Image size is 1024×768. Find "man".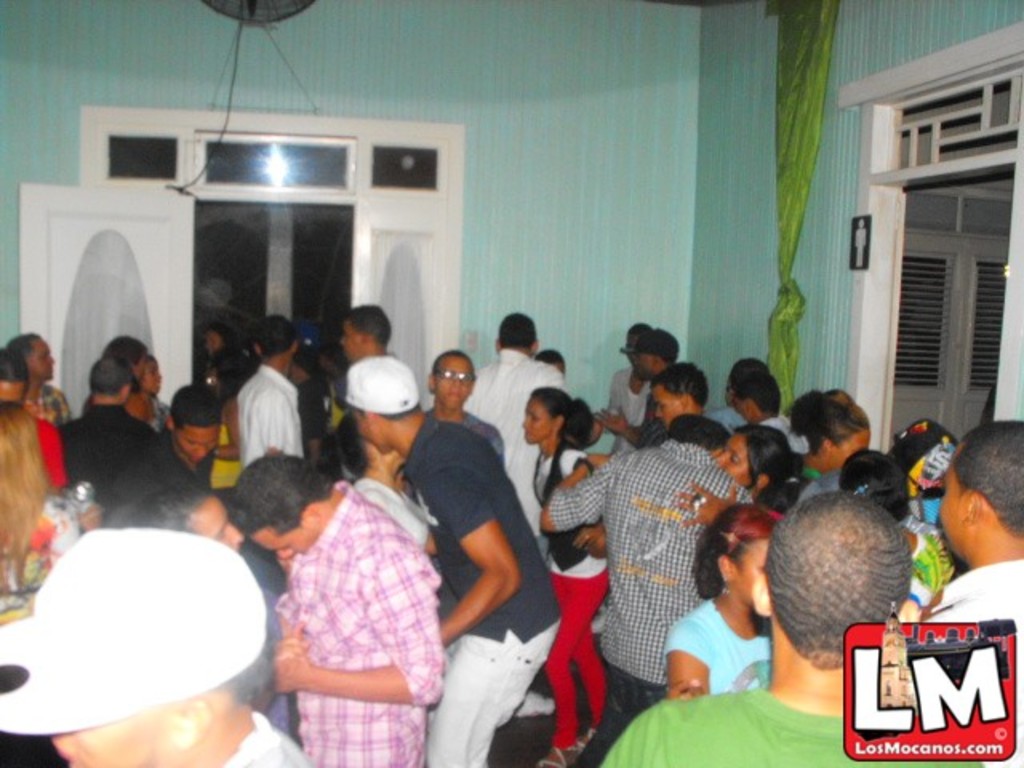
[605,326,680,443].
